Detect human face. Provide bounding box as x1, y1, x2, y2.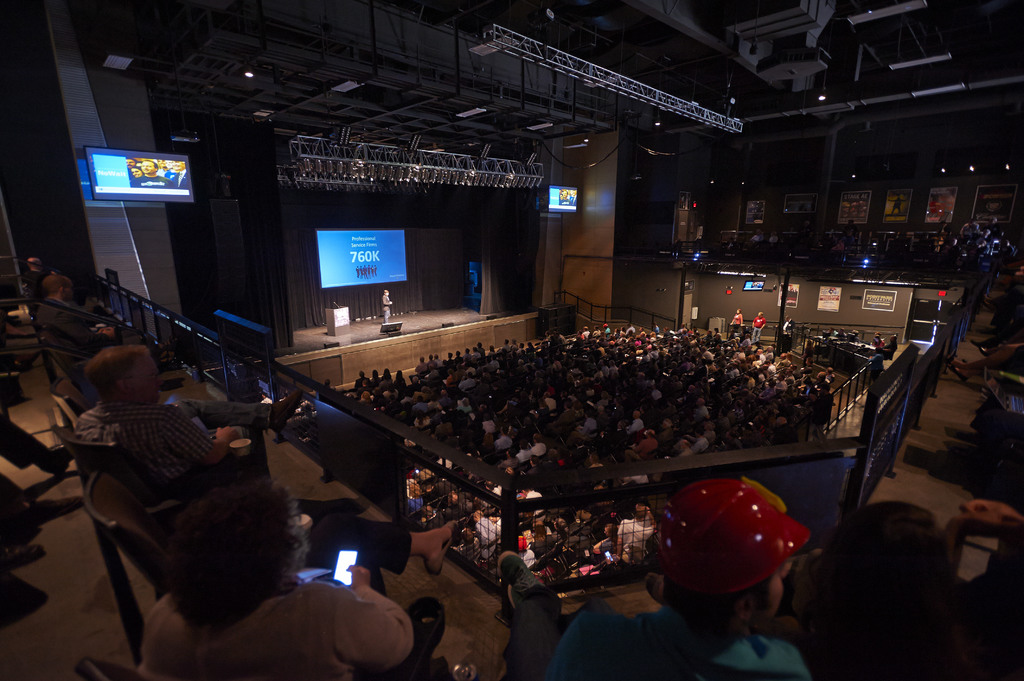
756, 559, 792, 625.
